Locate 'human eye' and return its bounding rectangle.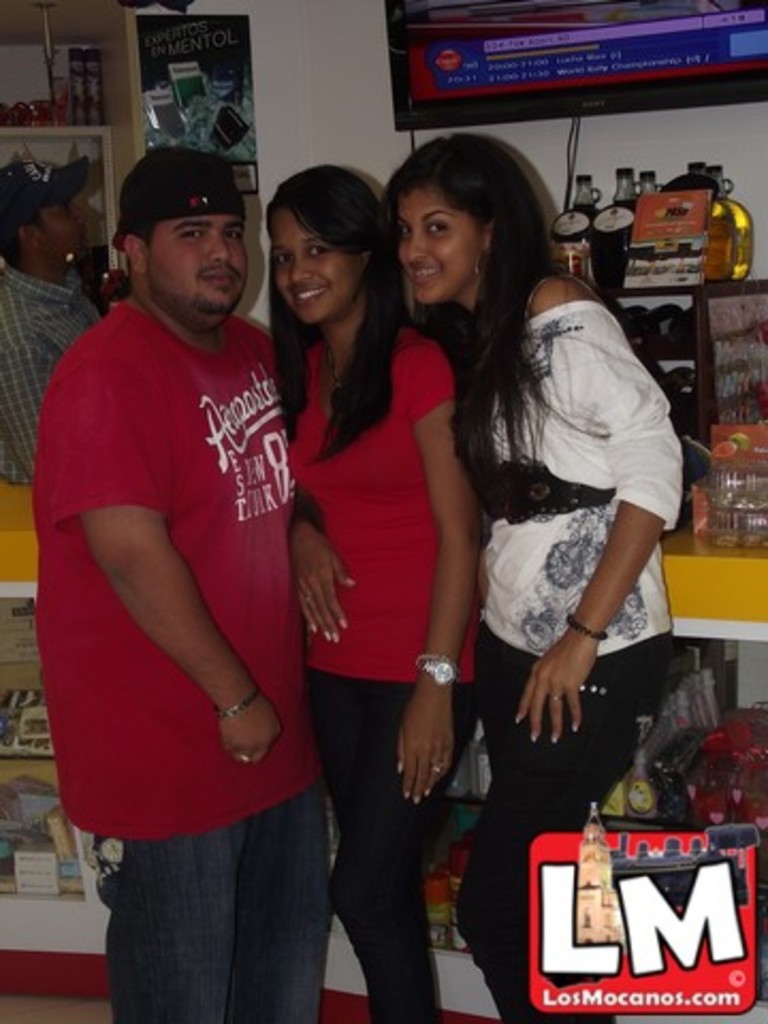
(393, 222, 412, 245).
